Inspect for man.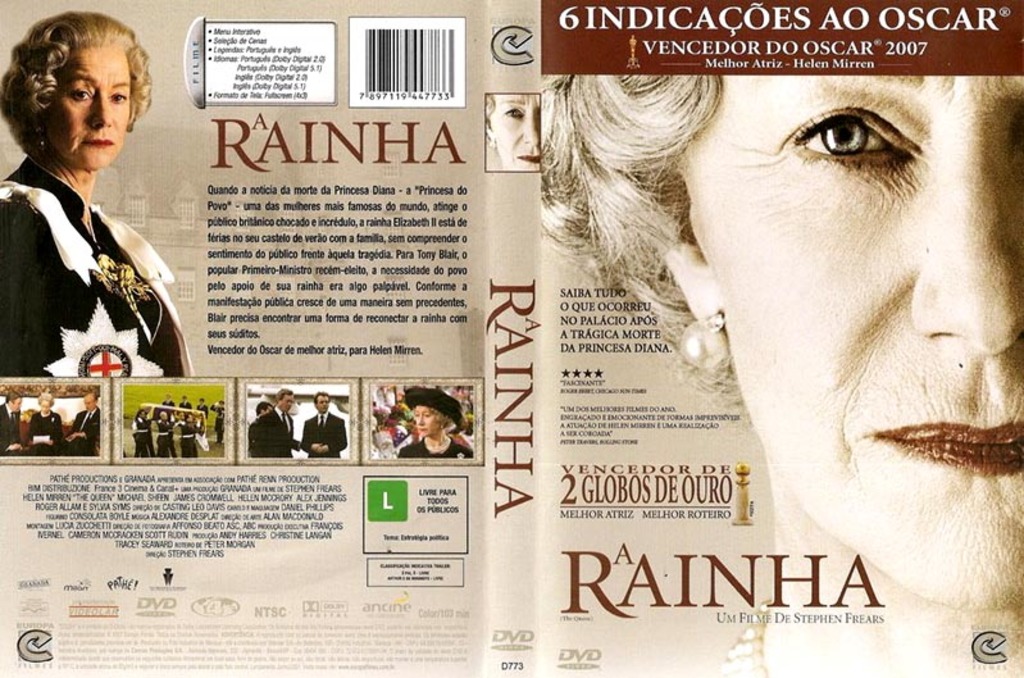
Inspection: [left=67, top=395, right=96, bottom=456].
